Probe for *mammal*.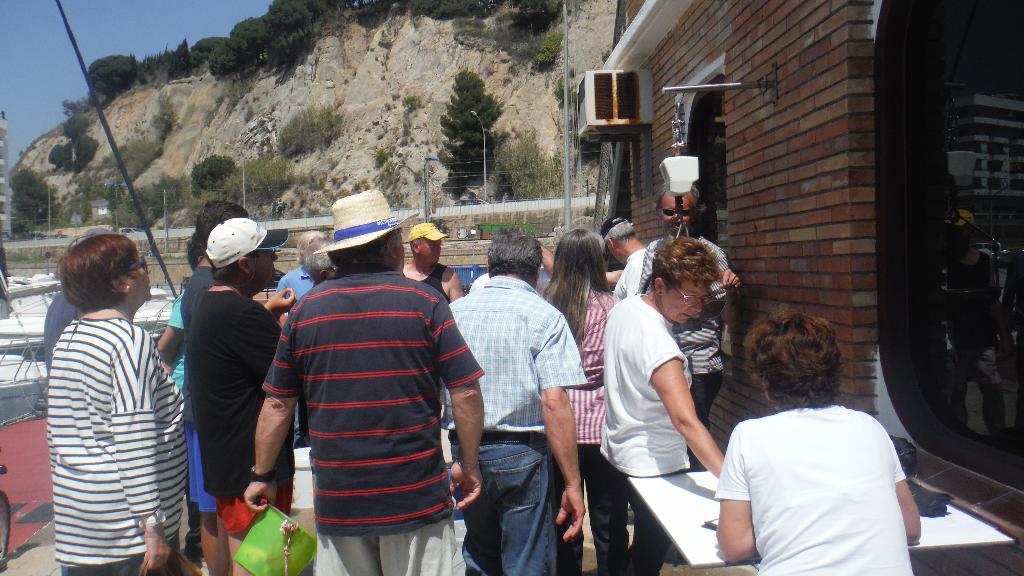
Probe result: x1=302, y1=232, x2=339, y2=282.
